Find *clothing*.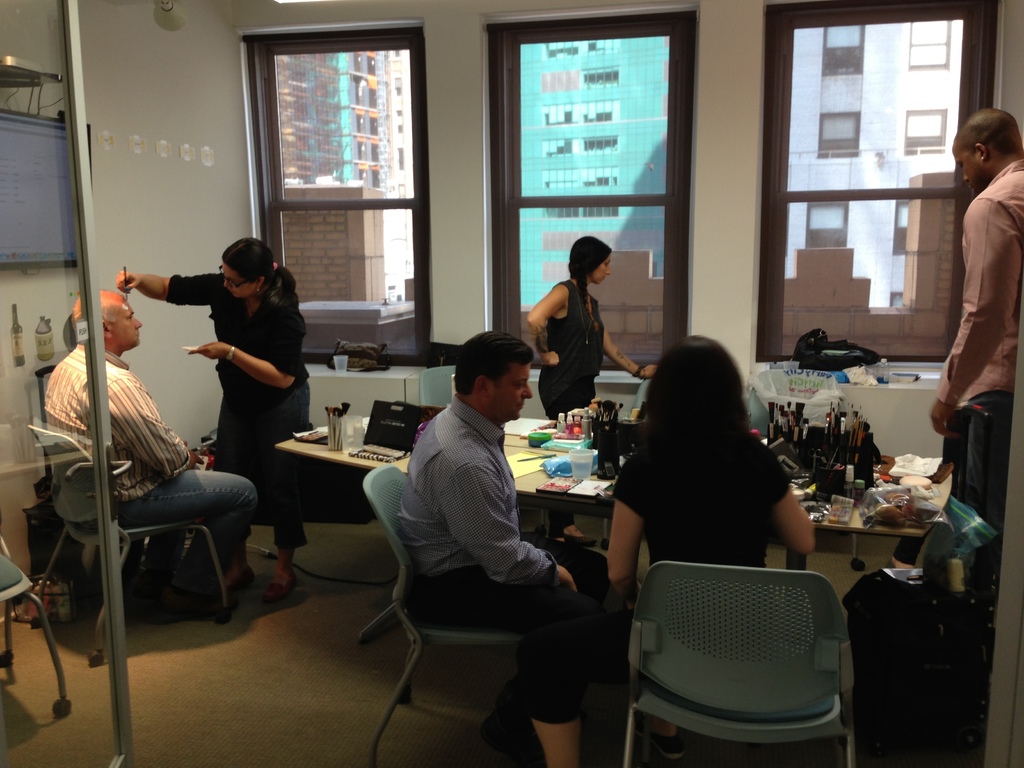
select_region(167, 276, 316, 560).
